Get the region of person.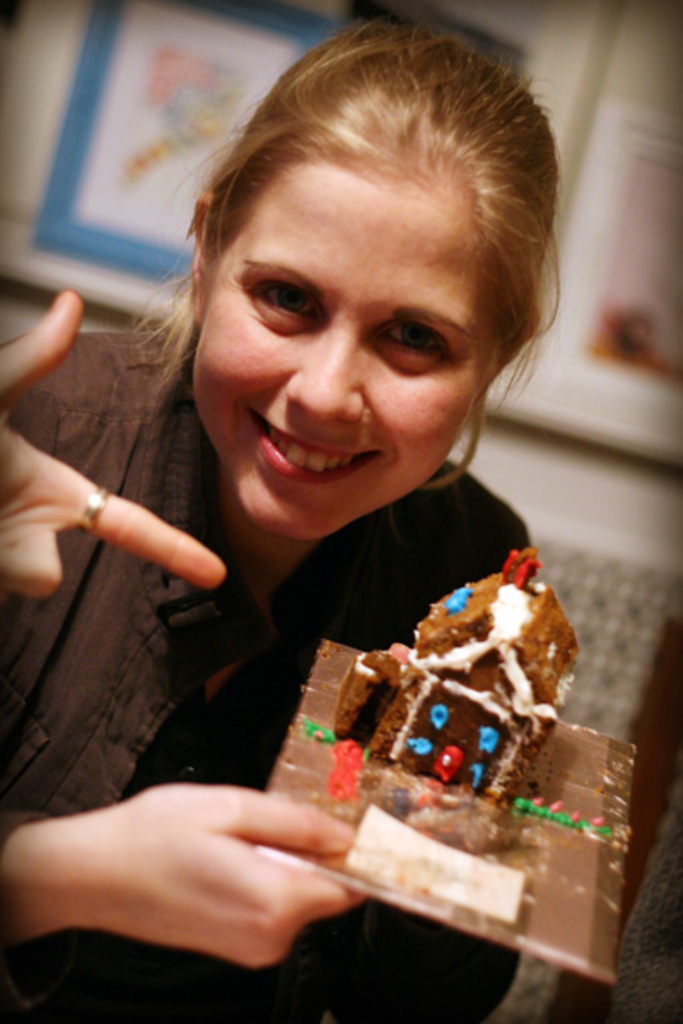
pyautogui.locateOnScreen(0, 292, 224, 601).
